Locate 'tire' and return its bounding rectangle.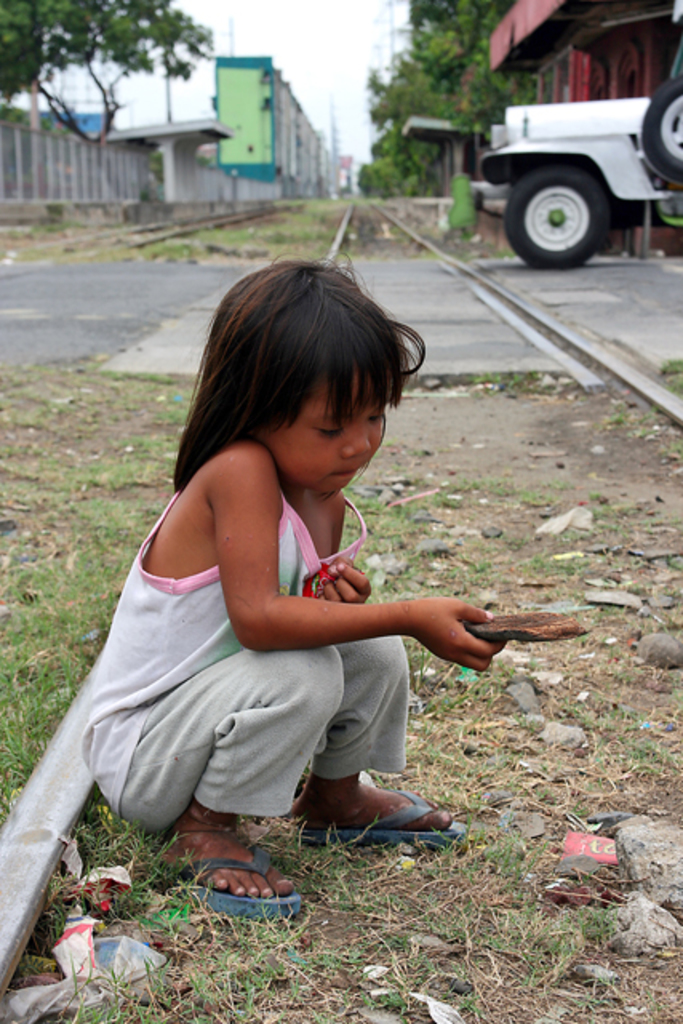
<bbox>635, 72, 681, 186</bbox>.
